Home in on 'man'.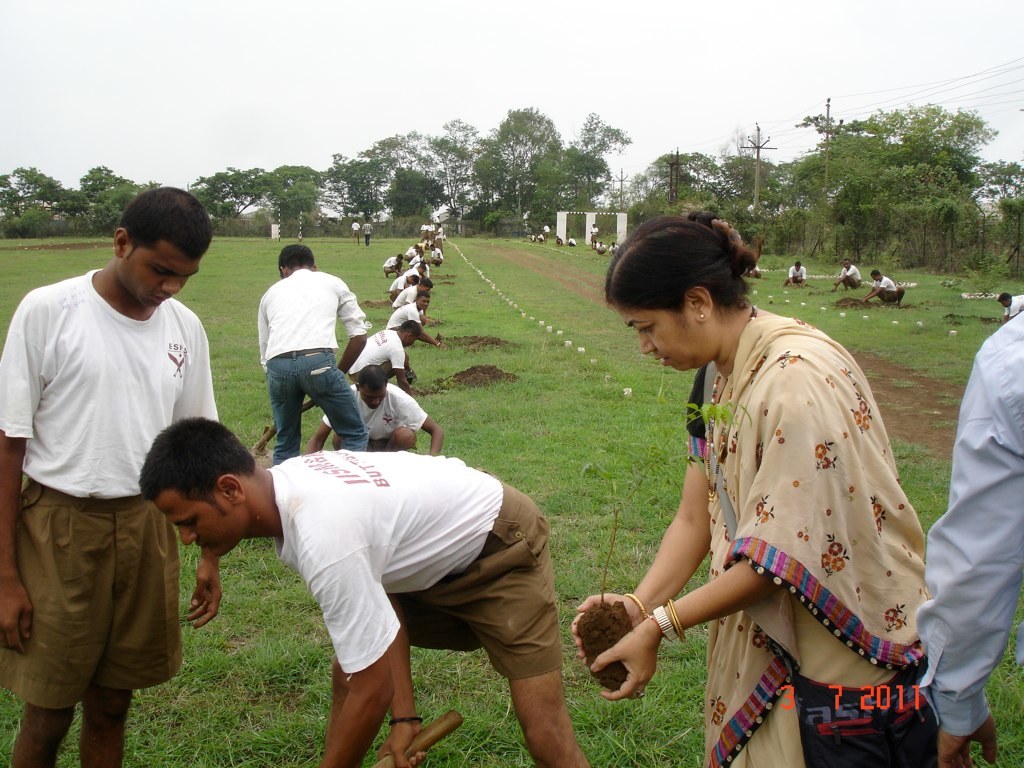
Homed in at region(382, 290, 444, 343).
